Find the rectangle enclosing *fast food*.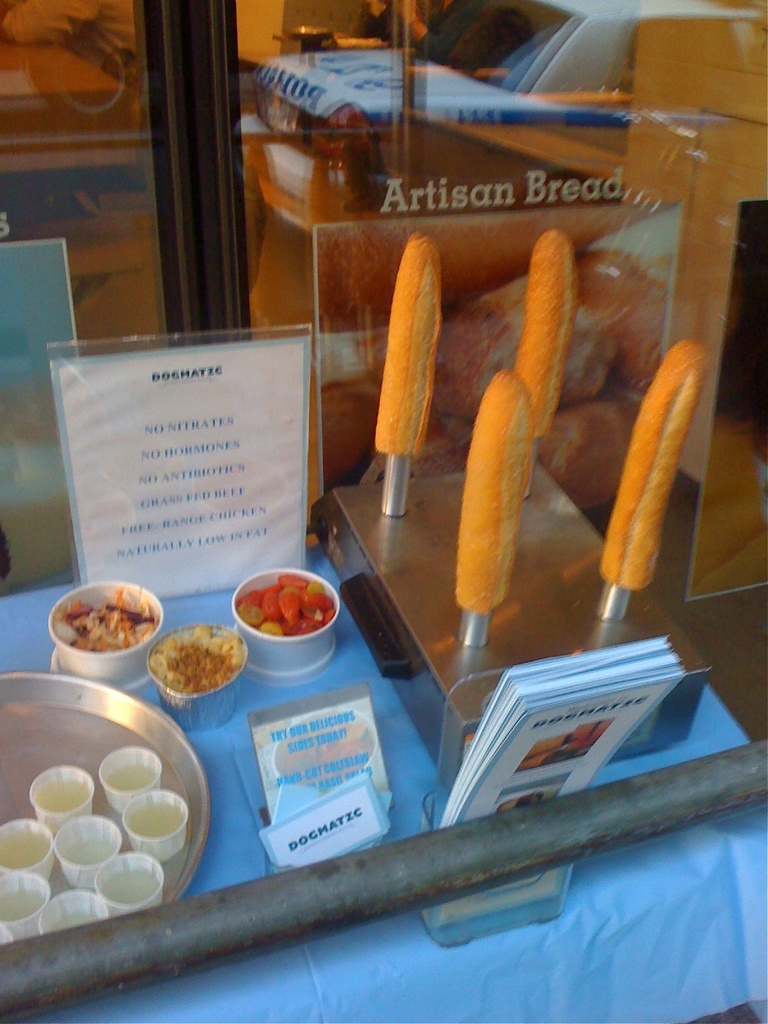
(374,232,450,469).
